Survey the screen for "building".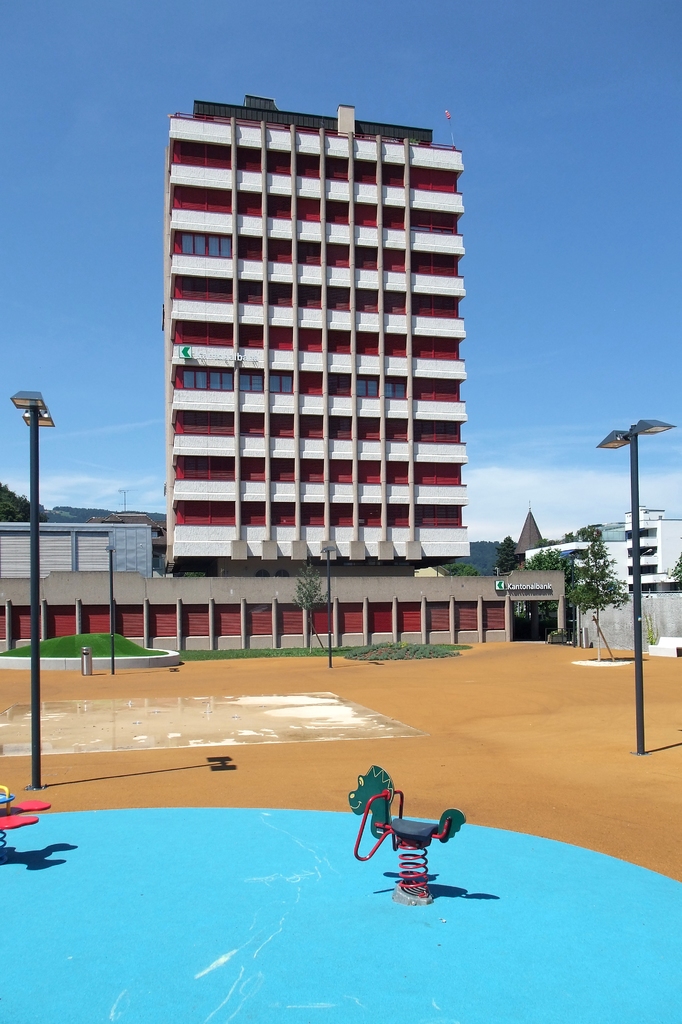
Survey found: pyautogui.locateOnScreen(515, 511, 543, 574).
